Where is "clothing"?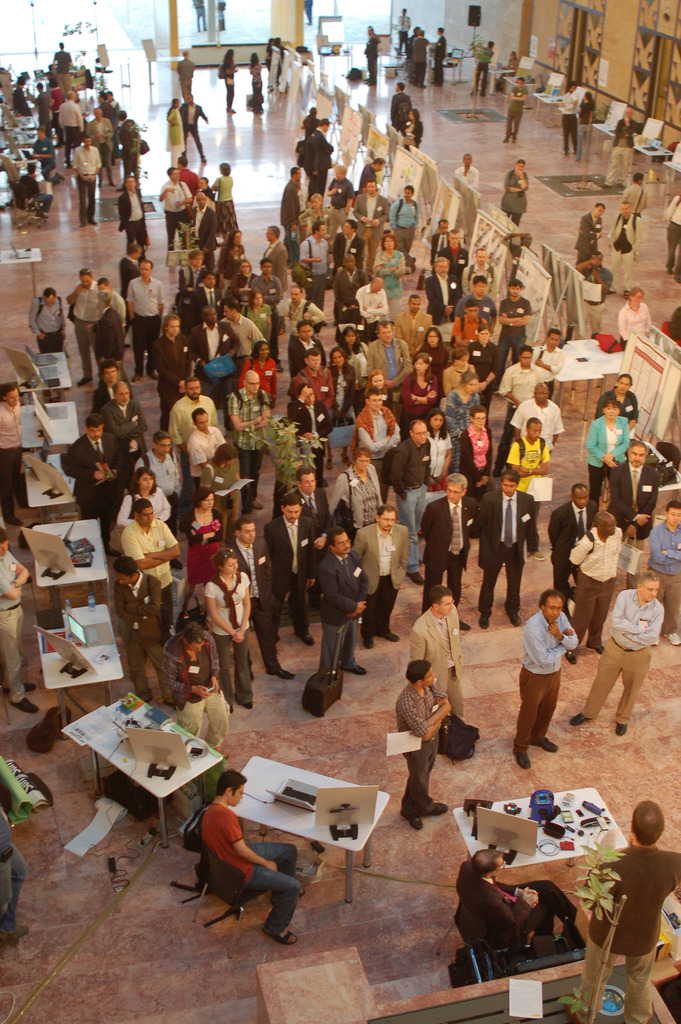
370,35,377,85.
